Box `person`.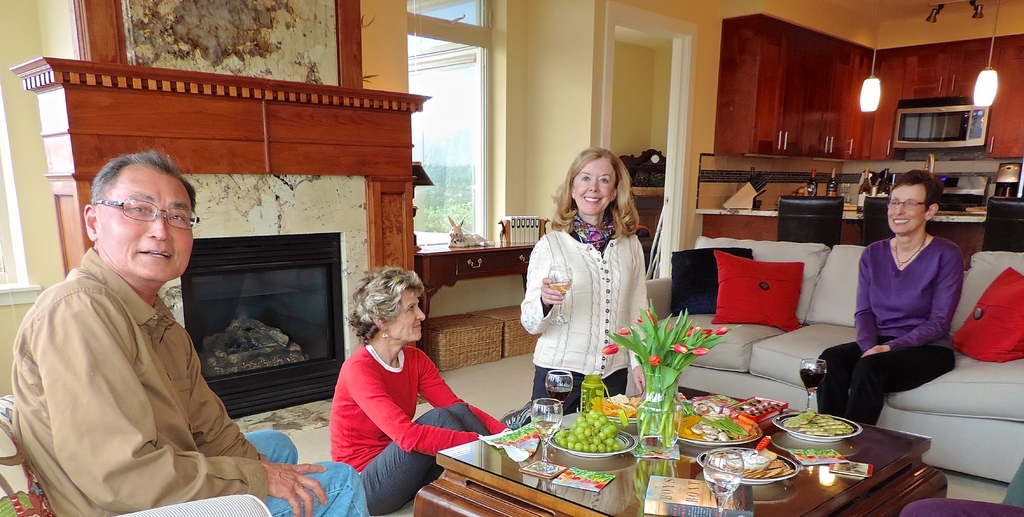
(x1=13, y1=147, x2=371, y2=516).
